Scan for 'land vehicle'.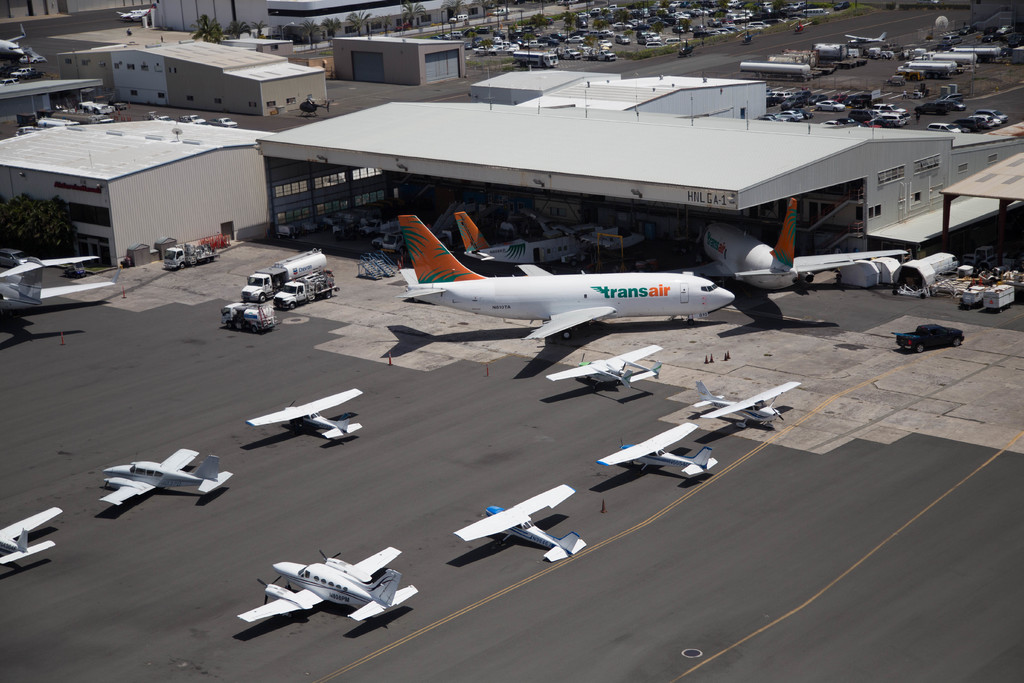
Scan result: region(19, 53, 46, 63).
